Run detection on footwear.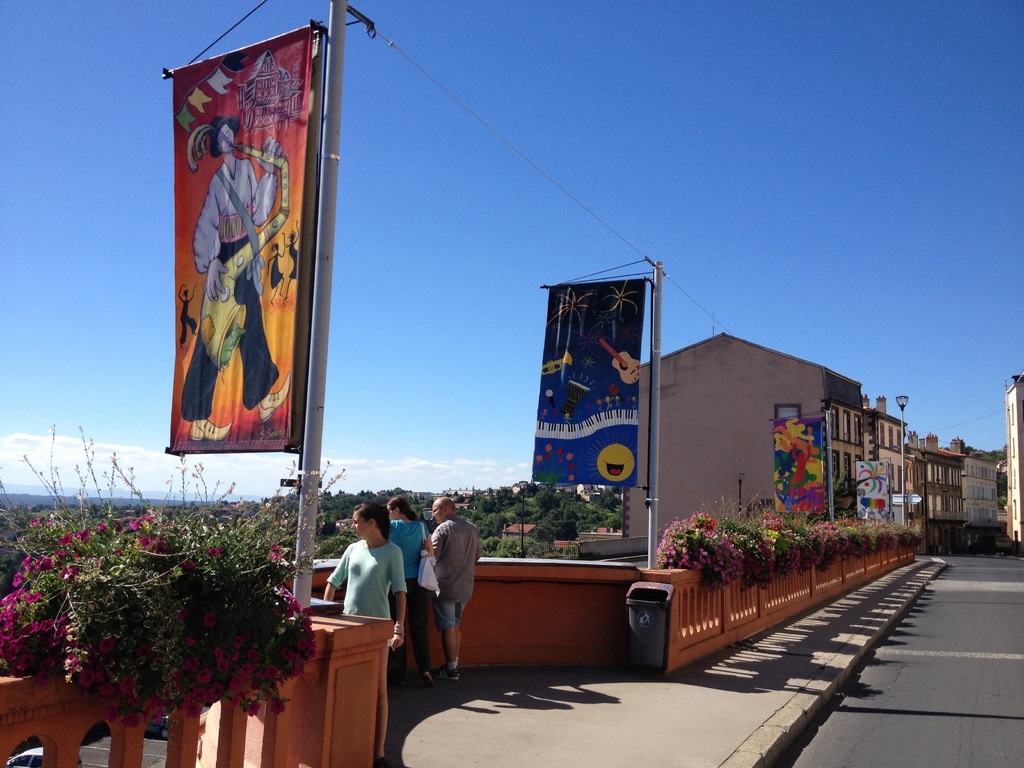
Result: BBox(435, 664, 464, 680).
